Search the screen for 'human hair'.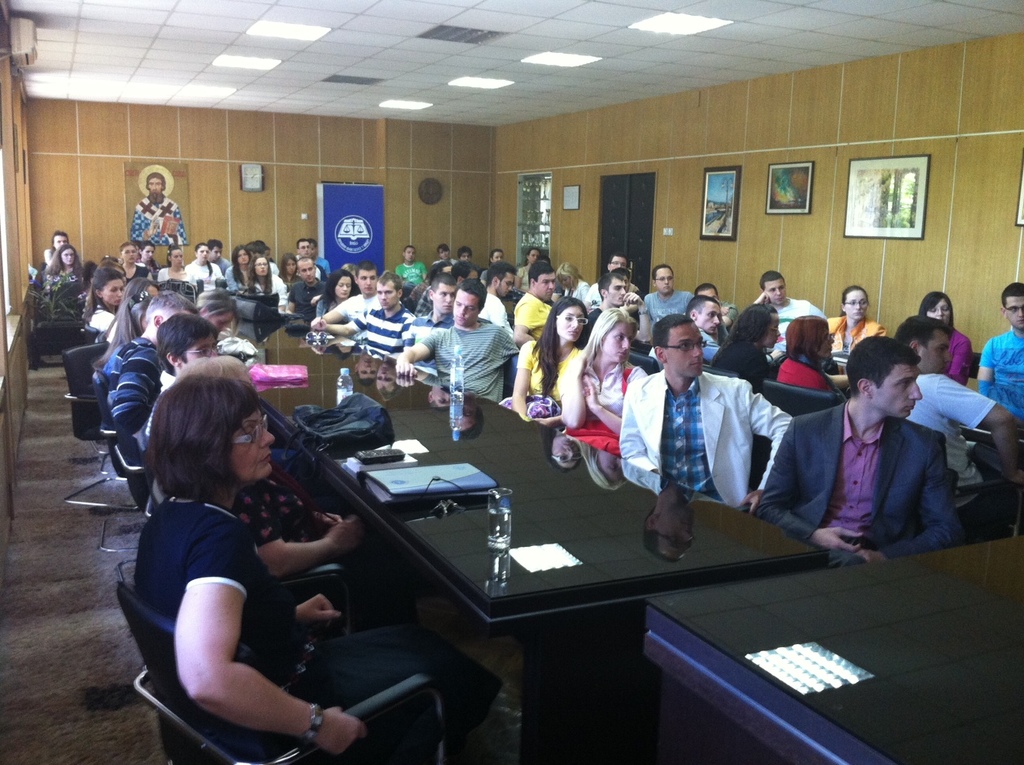
Found at left=105, top=269, right=150, bottom=360.
